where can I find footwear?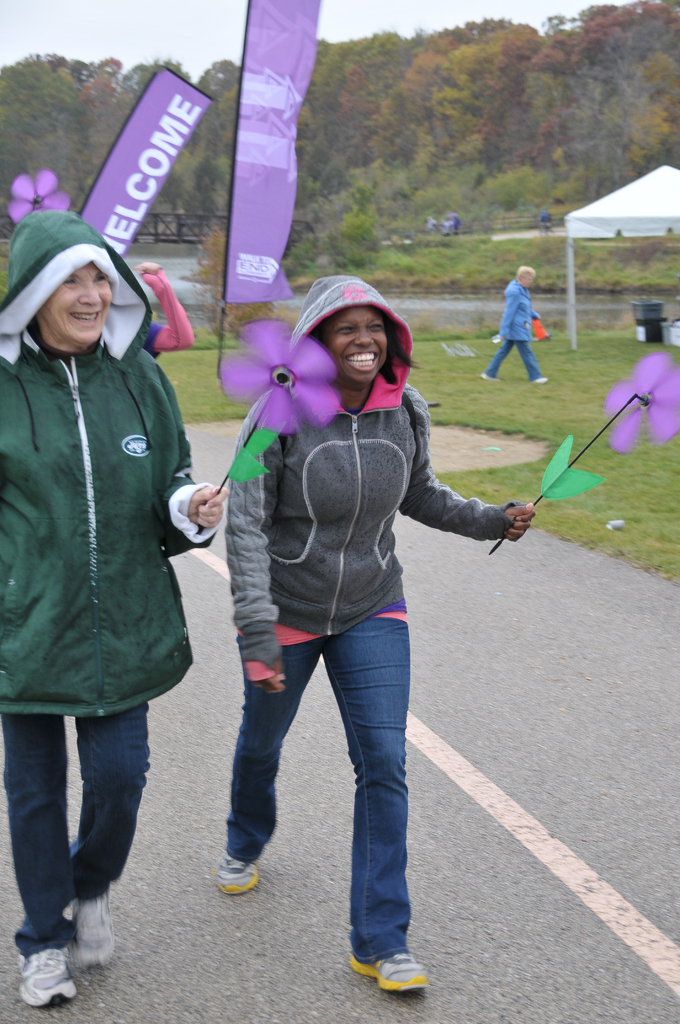
You can find it at (left=344, top=949, right=430, bottom=998).
